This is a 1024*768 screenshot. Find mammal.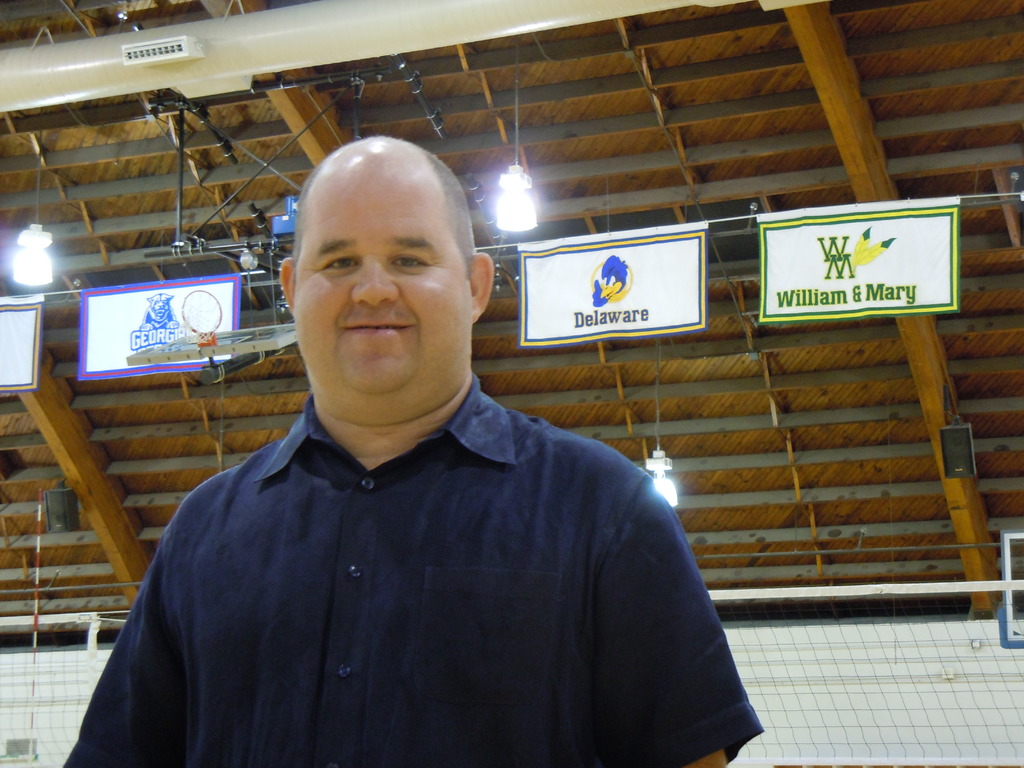
Bounding box: 139, 294, 176, 332.
